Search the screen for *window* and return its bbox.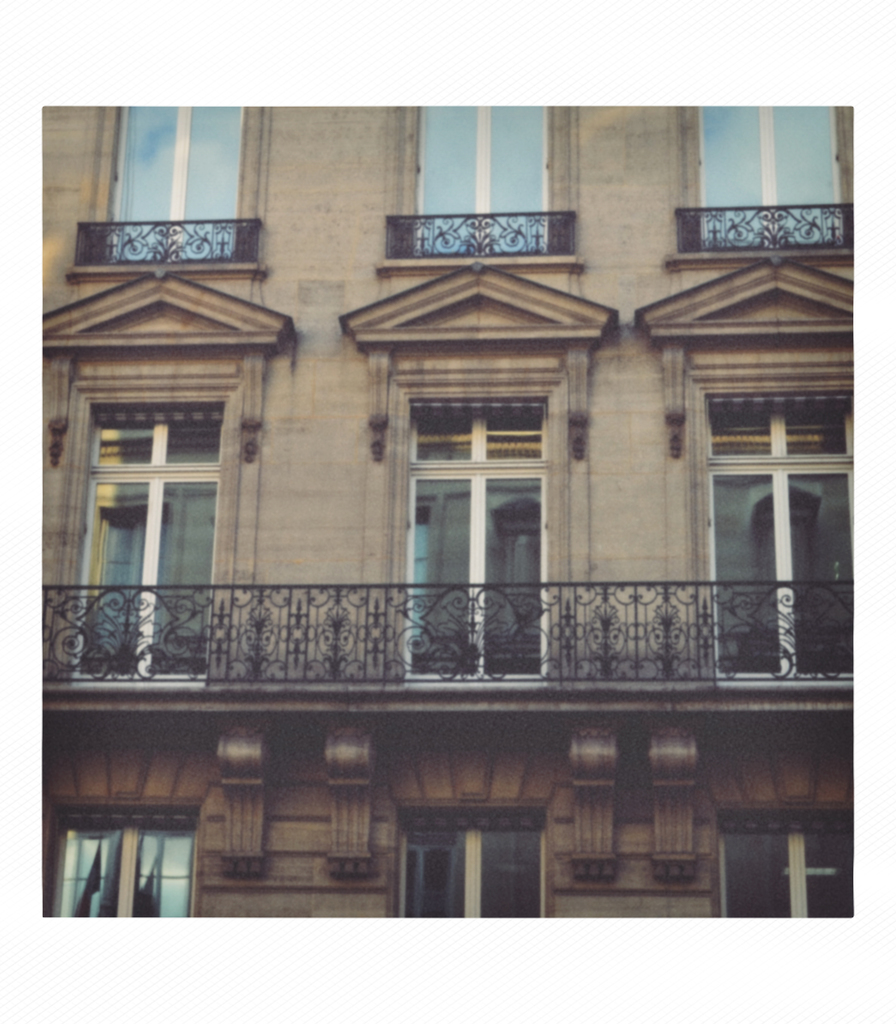
Found: l=349, t=798, r=563, b=929.
